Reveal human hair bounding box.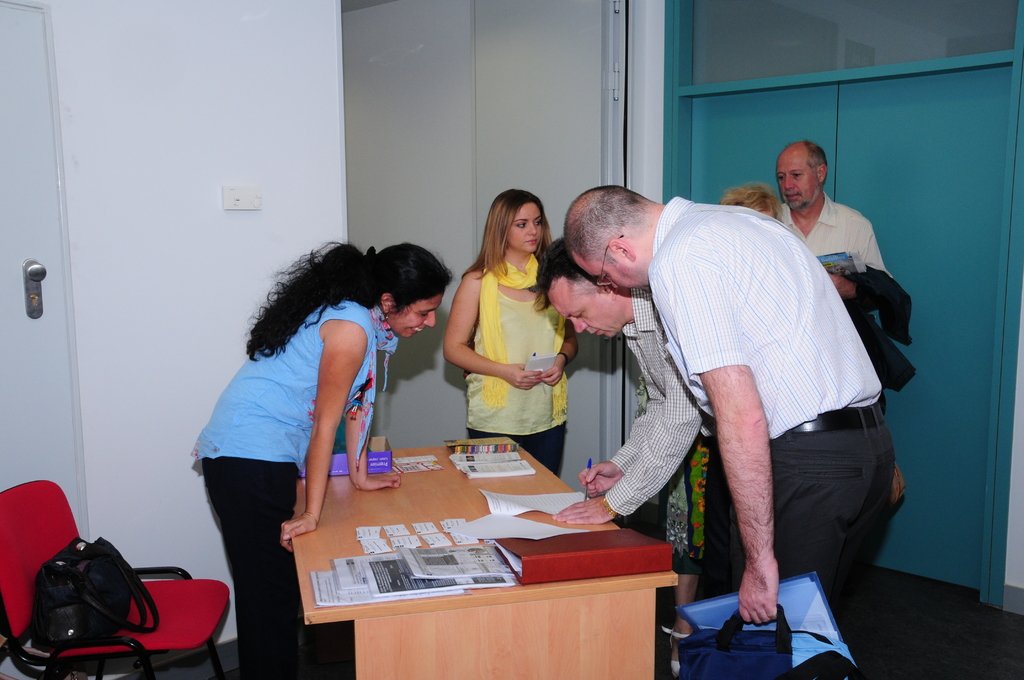
Revealed: crop(529, 232, 577, 312).
